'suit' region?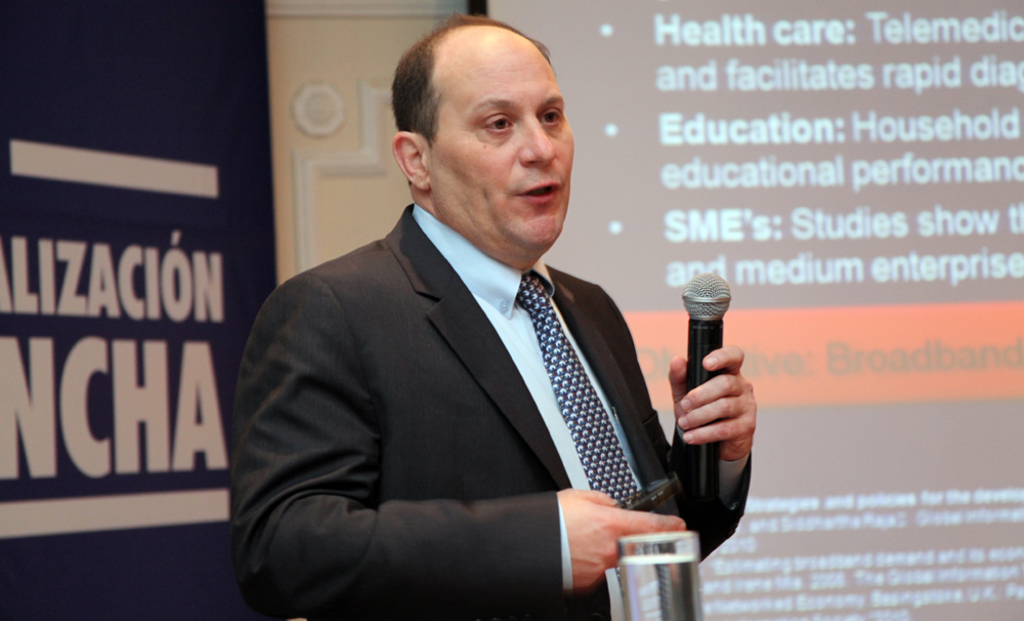
222,148,723,596
